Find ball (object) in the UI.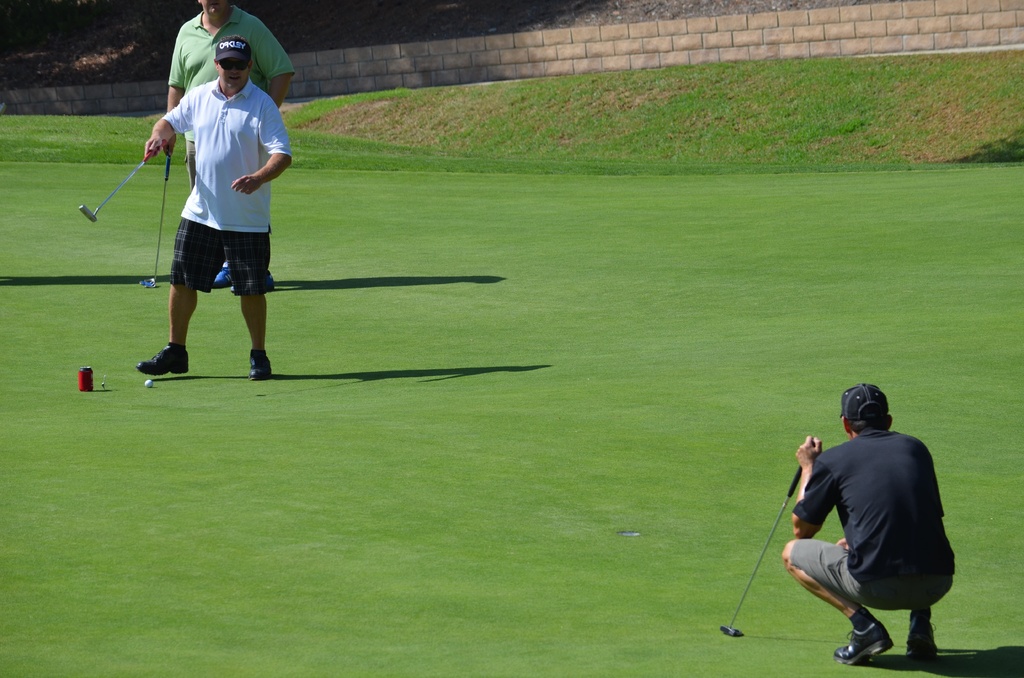
UI element at bbox=[142, 379, 153, 387].
